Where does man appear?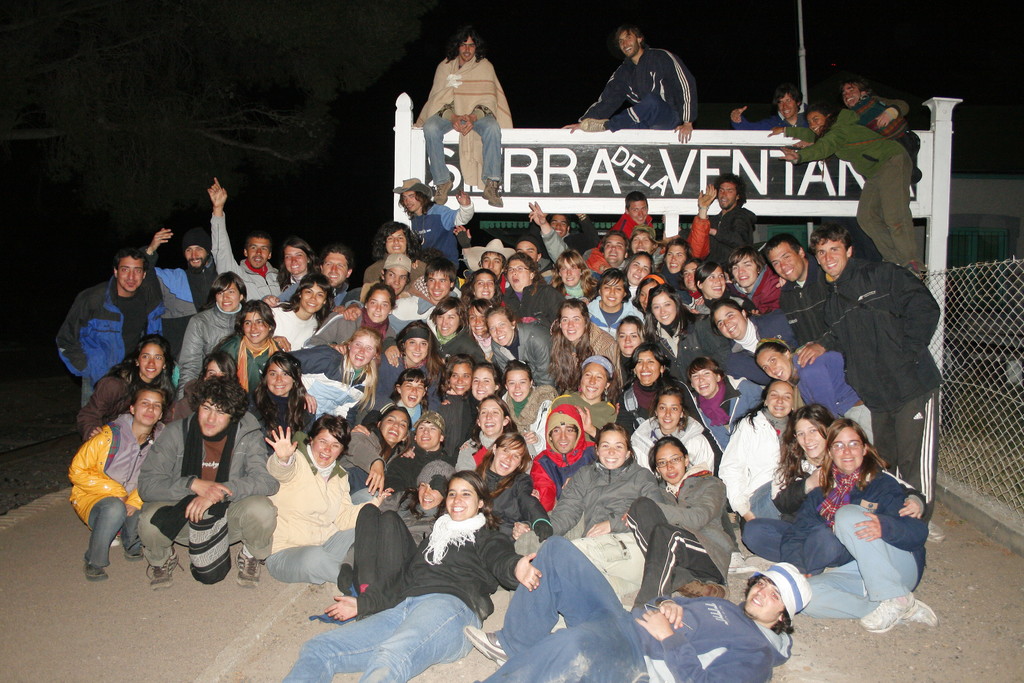
Appears at pyautogui.locateOnScreen(836, 80, 919, 188).
